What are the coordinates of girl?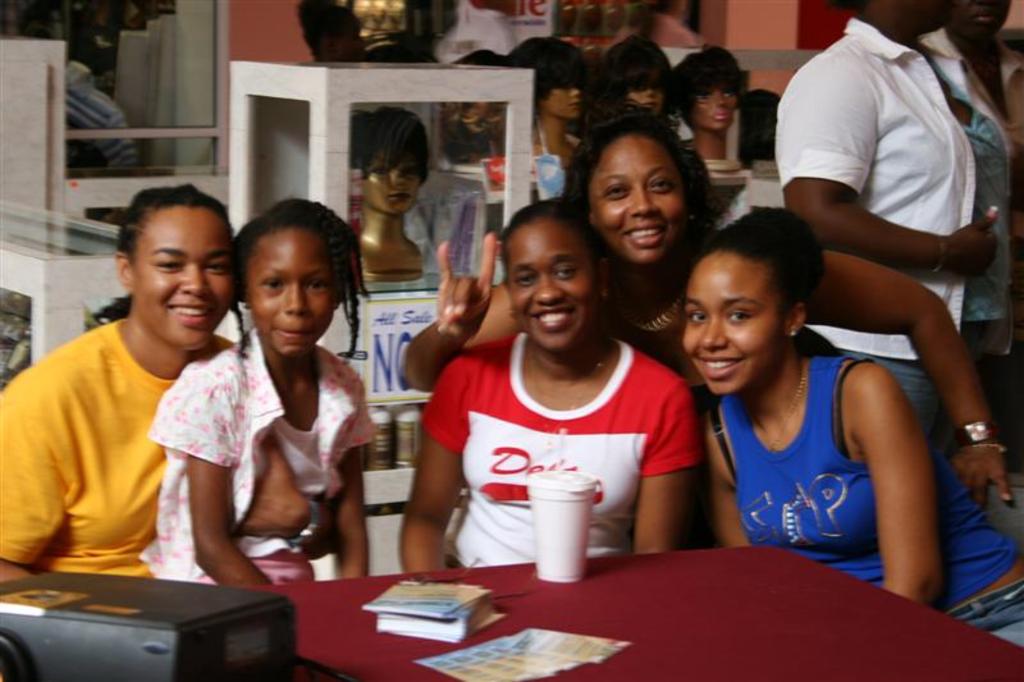
<region>0, 189, 234, 578</region>.
